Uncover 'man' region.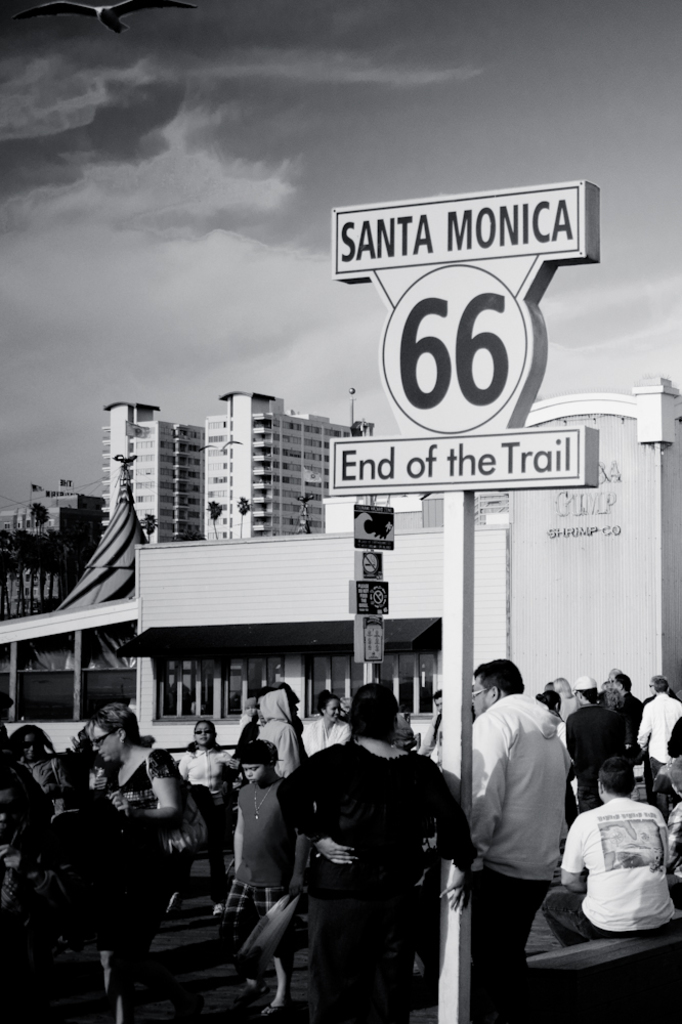
Uncovered: bbox=(637, 675, 680, 796).
